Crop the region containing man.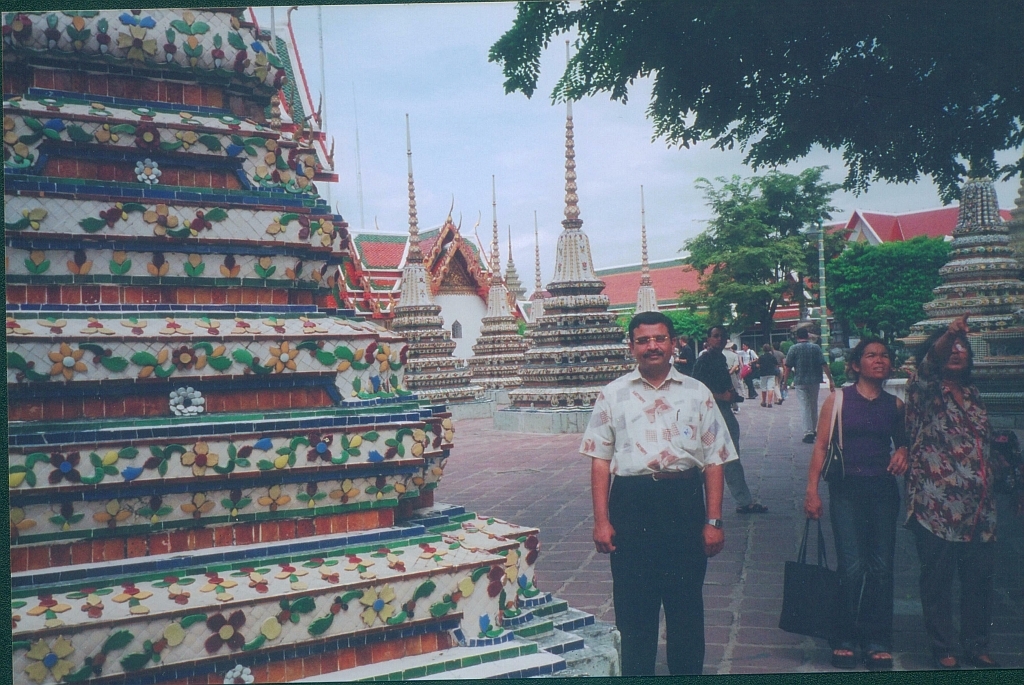
Crop region: 780 325 836 443.
